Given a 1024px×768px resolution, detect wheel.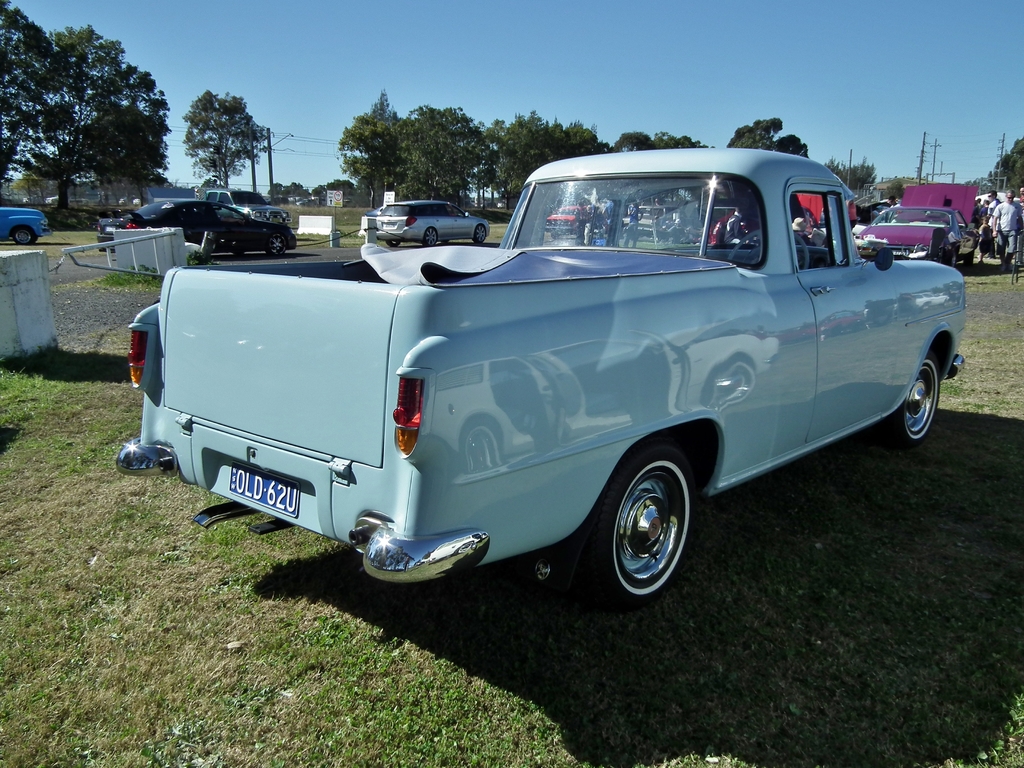
<box>282,221,287,225</box>.
